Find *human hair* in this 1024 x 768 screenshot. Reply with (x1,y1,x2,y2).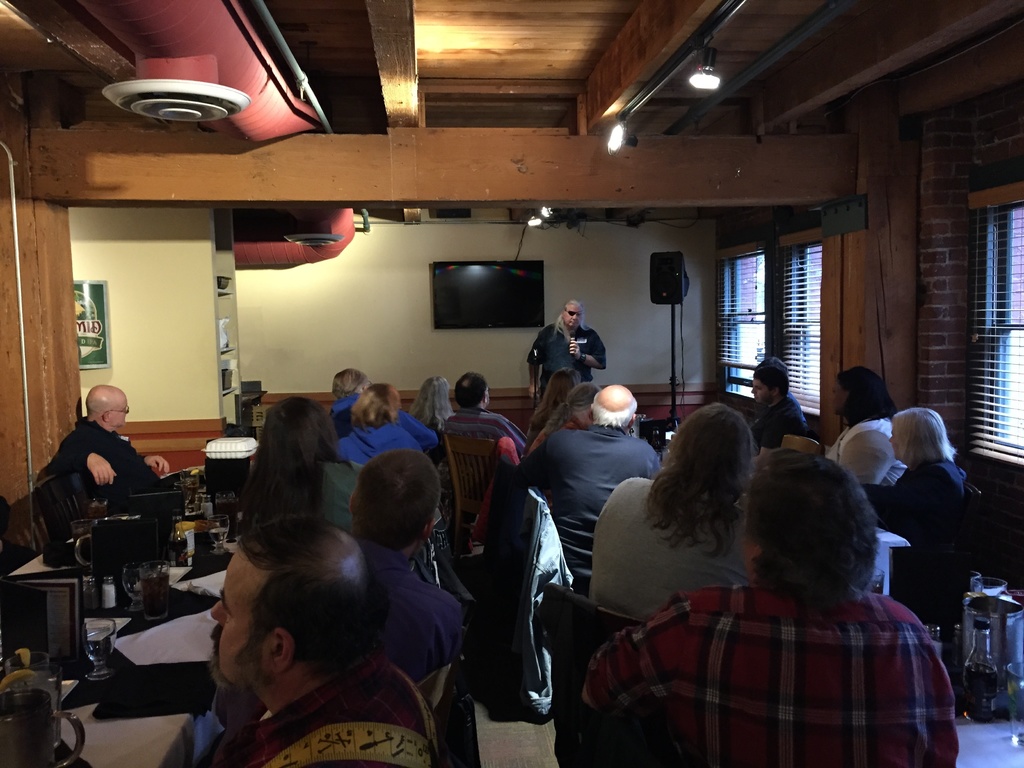
(529,367,580,433).
